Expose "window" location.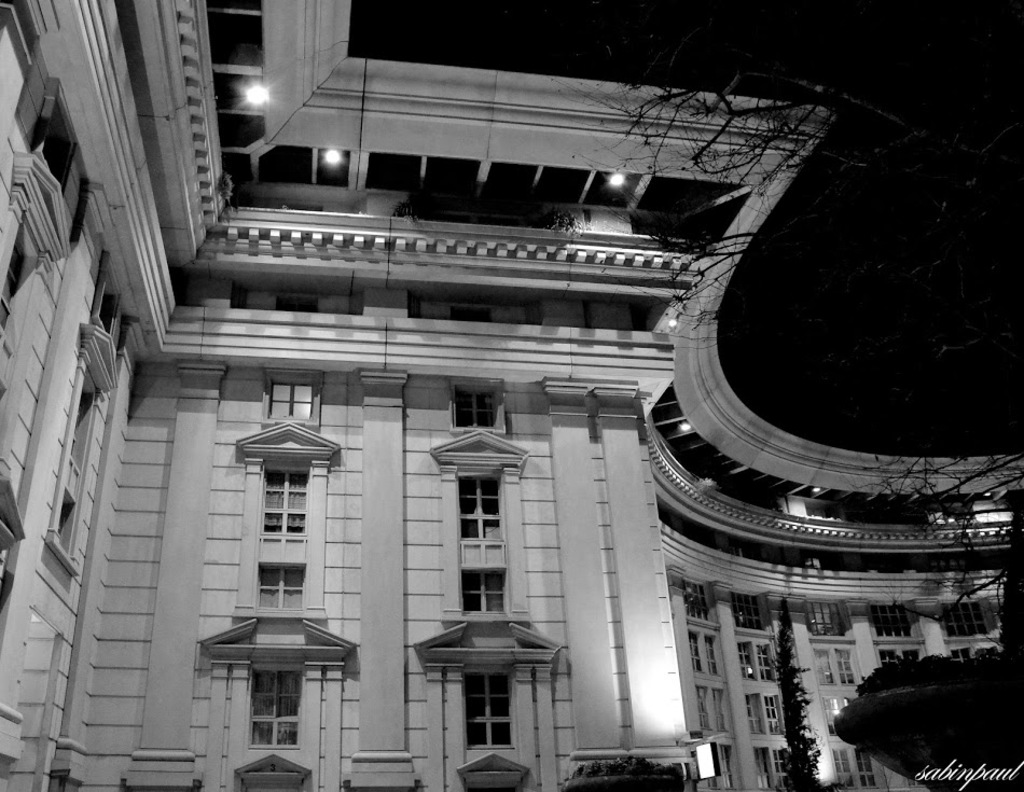
Exposed at box=[31, 109, 80, 180].
